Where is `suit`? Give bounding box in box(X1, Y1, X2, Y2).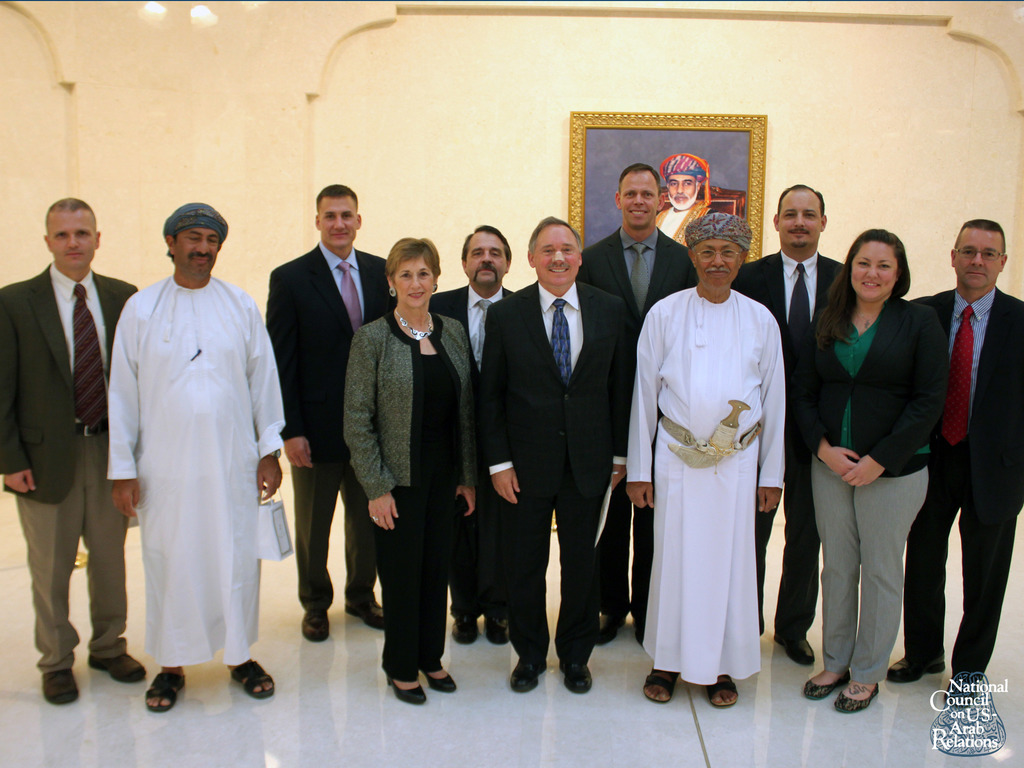
box(572, 222, 700, 625).
